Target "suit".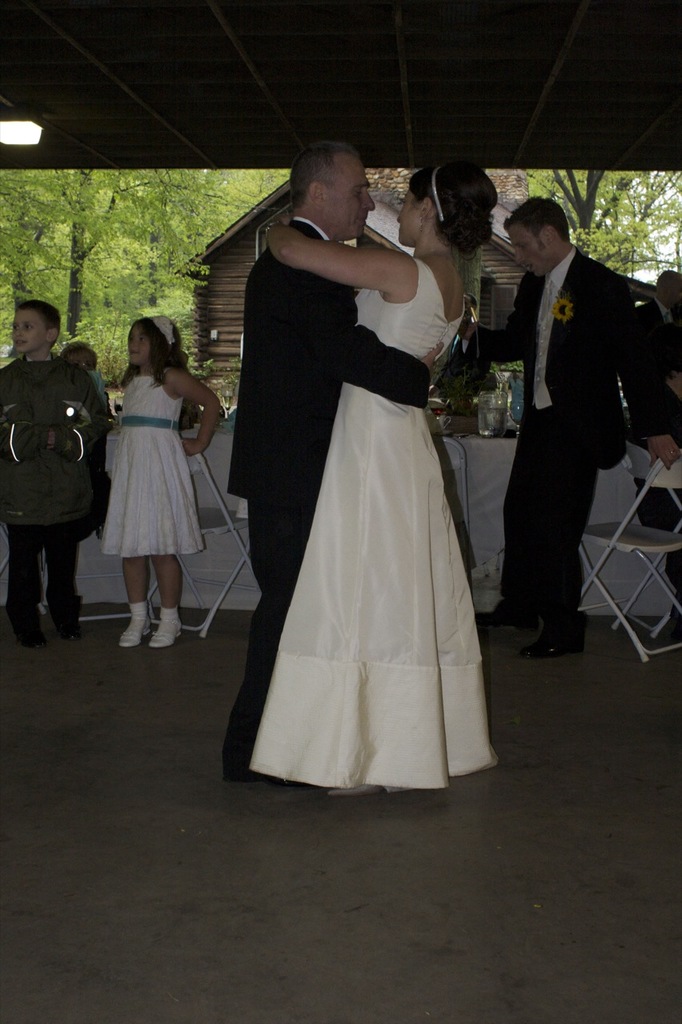
Target region: x1=223 y1=221 x2=425 y2=775.
